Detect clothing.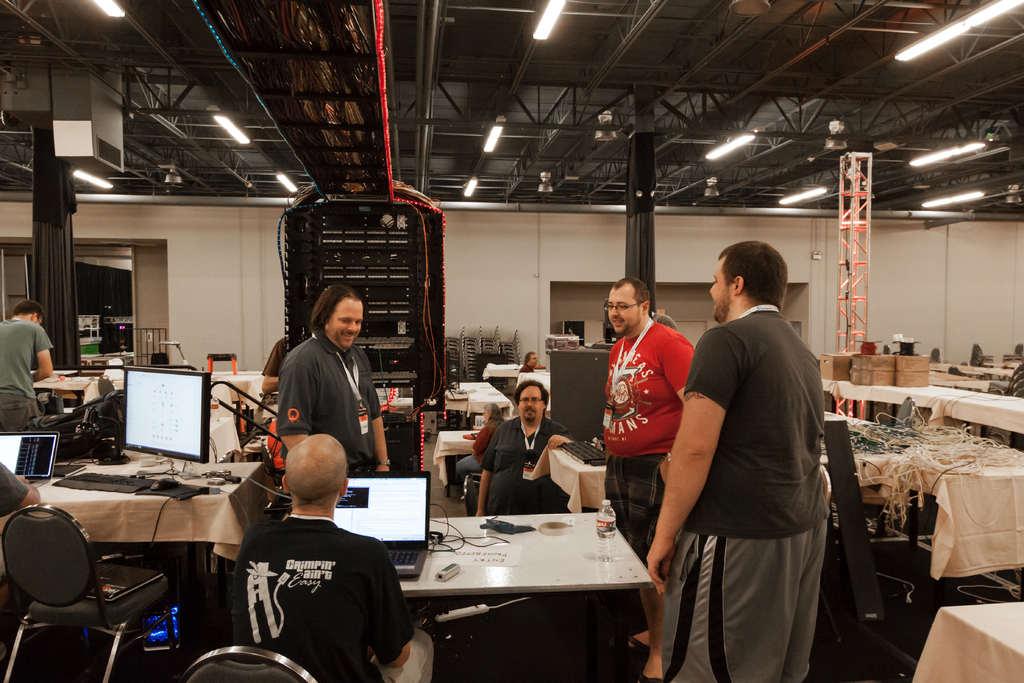
Detected at Rect(0, 312, 55, 432).
